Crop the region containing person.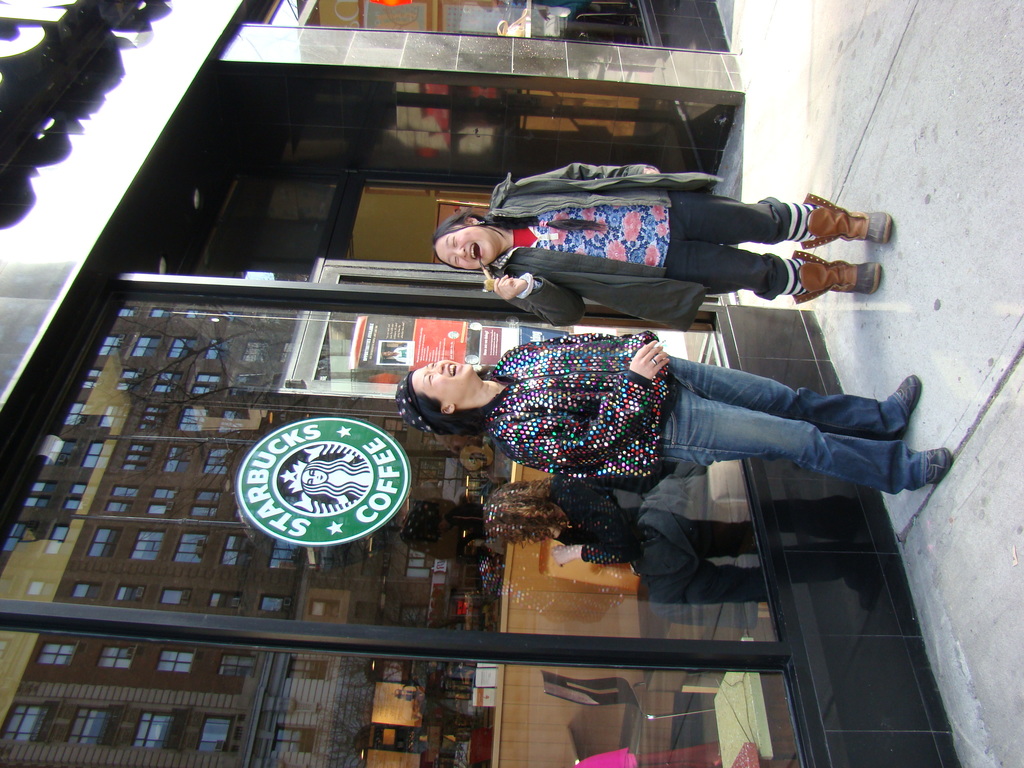
Crop region: BBox(427, 147, 878, 345).
